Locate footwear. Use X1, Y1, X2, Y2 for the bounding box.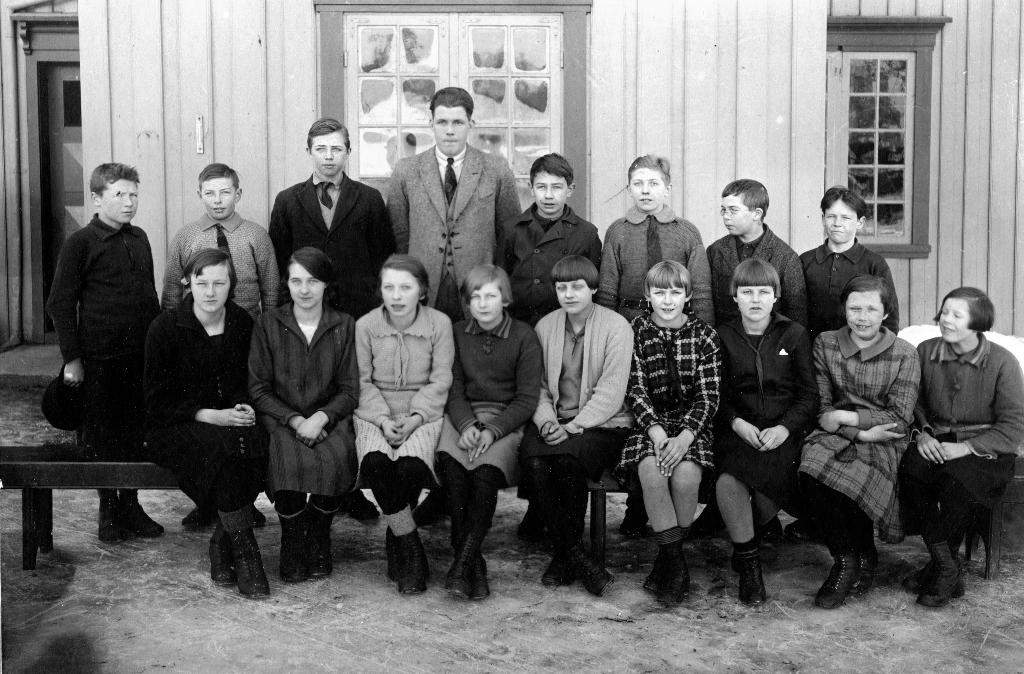
305, 502, 337, 581.
